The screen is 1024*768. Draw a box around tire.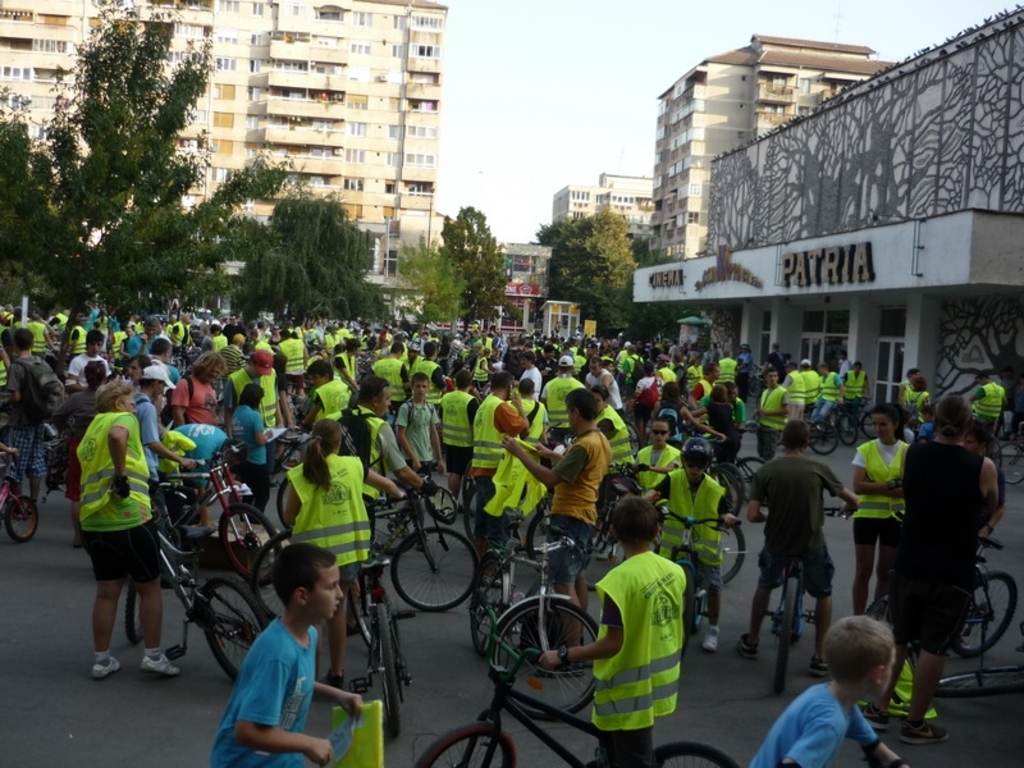
463:485:486:539.
